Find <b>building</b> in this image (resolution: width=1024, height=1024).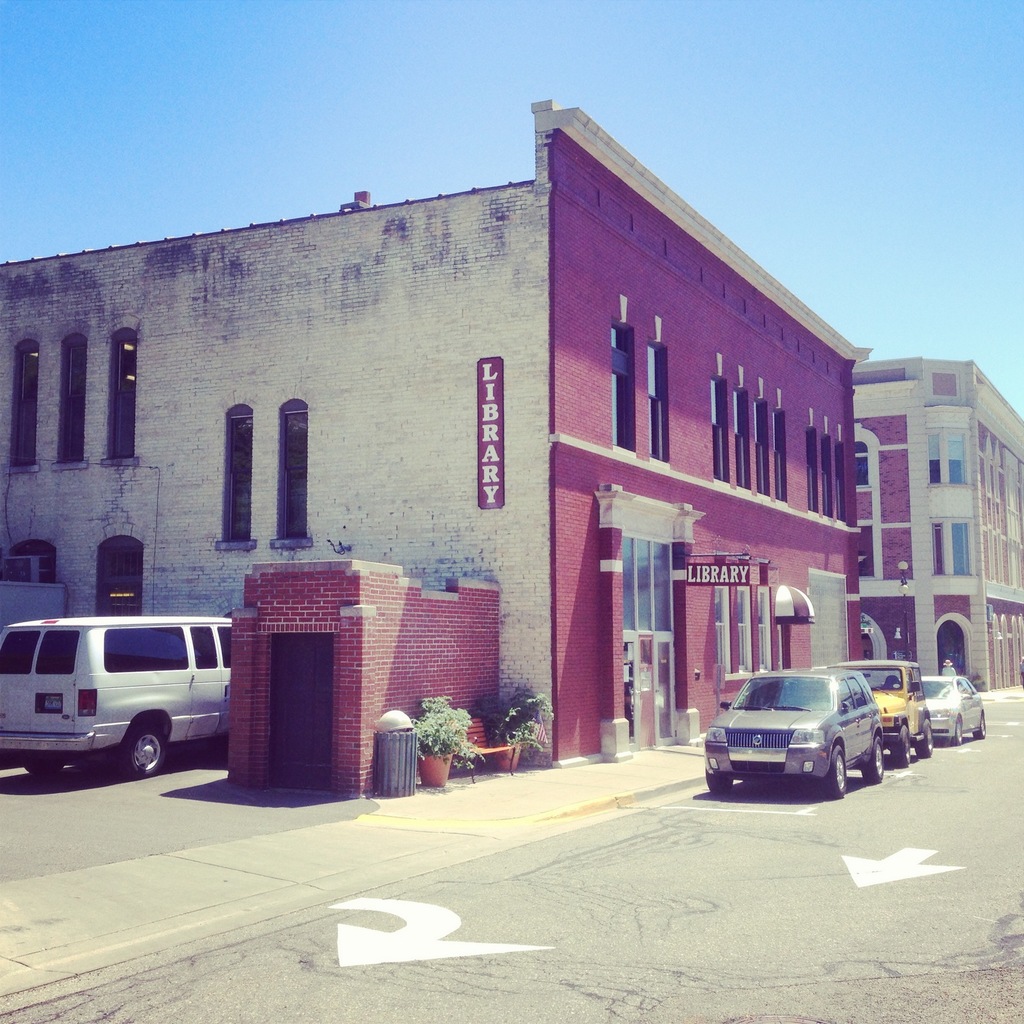
left=0, top=101, right=873, bottom=803.
